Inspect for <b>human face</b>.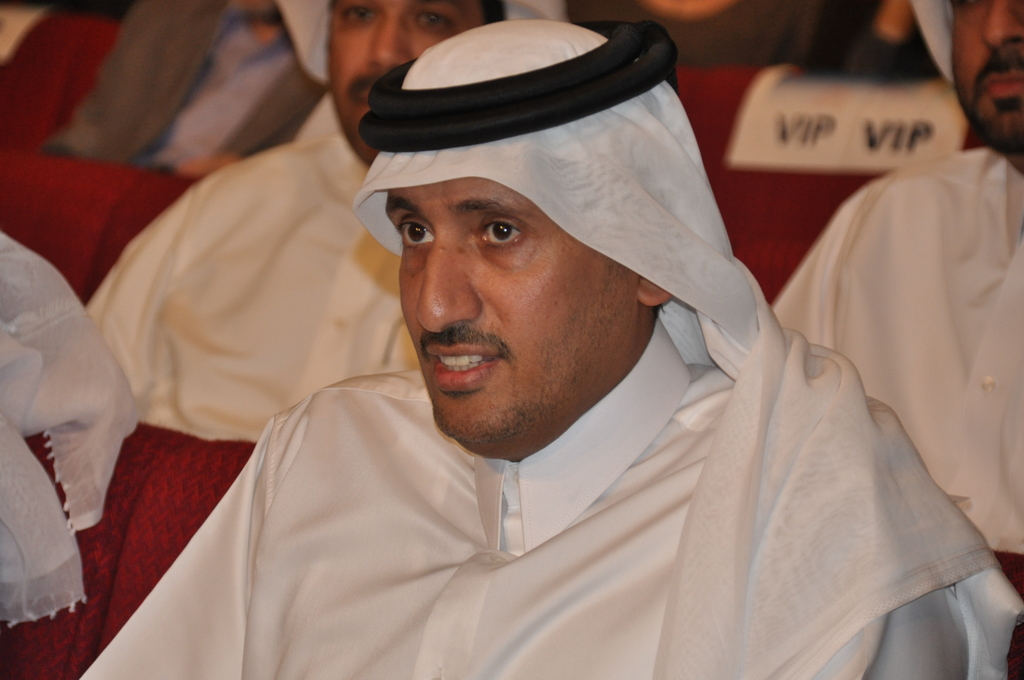
Inspection: {"x1": 330, "y1": 0, "x2": 484, "y2": 149}.
